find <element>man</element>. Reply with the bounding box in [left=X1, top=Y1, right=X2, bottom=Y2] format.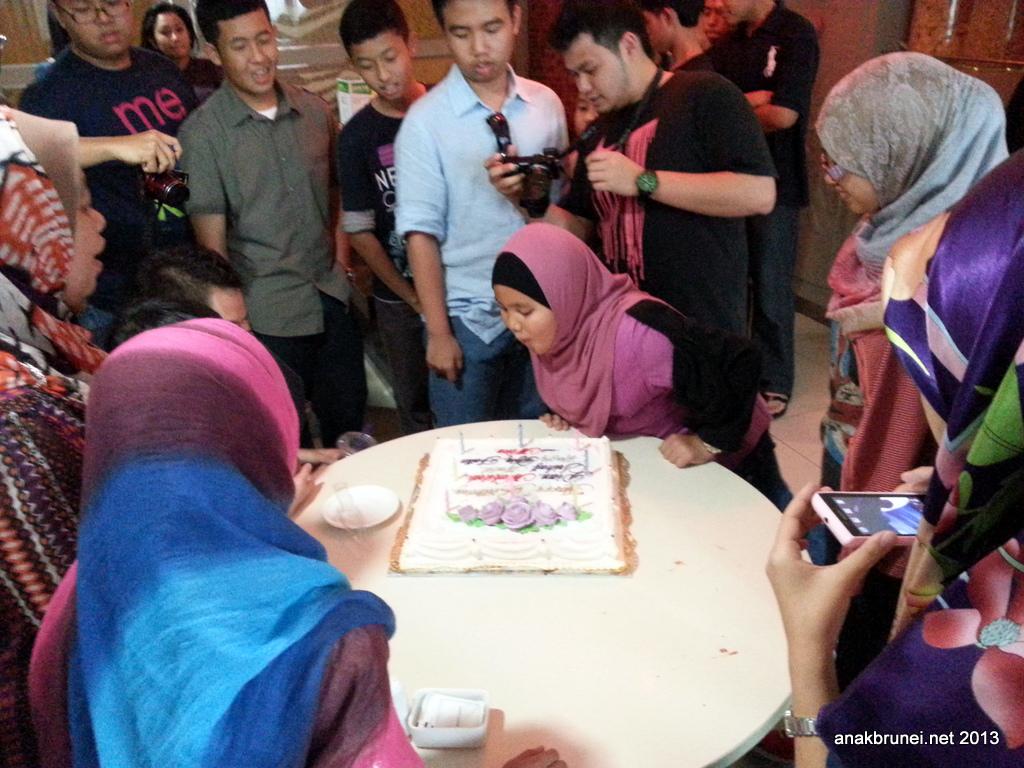
[left=706, top=0, right=825, bottom=421].
